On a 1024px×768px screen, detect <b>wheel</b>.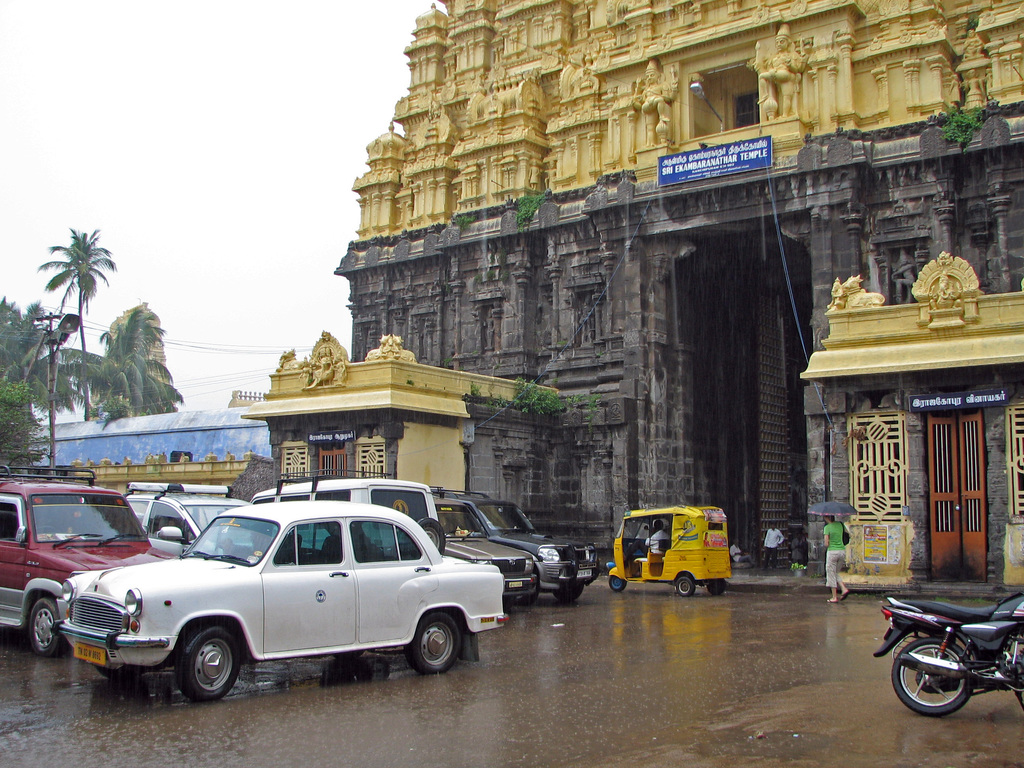
box(555, 581, 584, 602).
